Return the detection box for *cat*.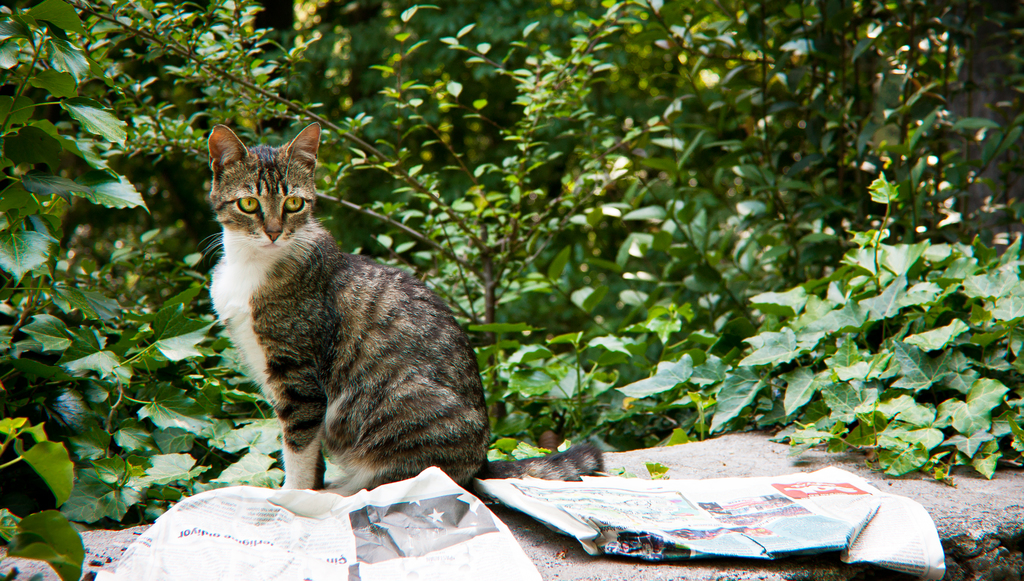
198/124/604/491.
